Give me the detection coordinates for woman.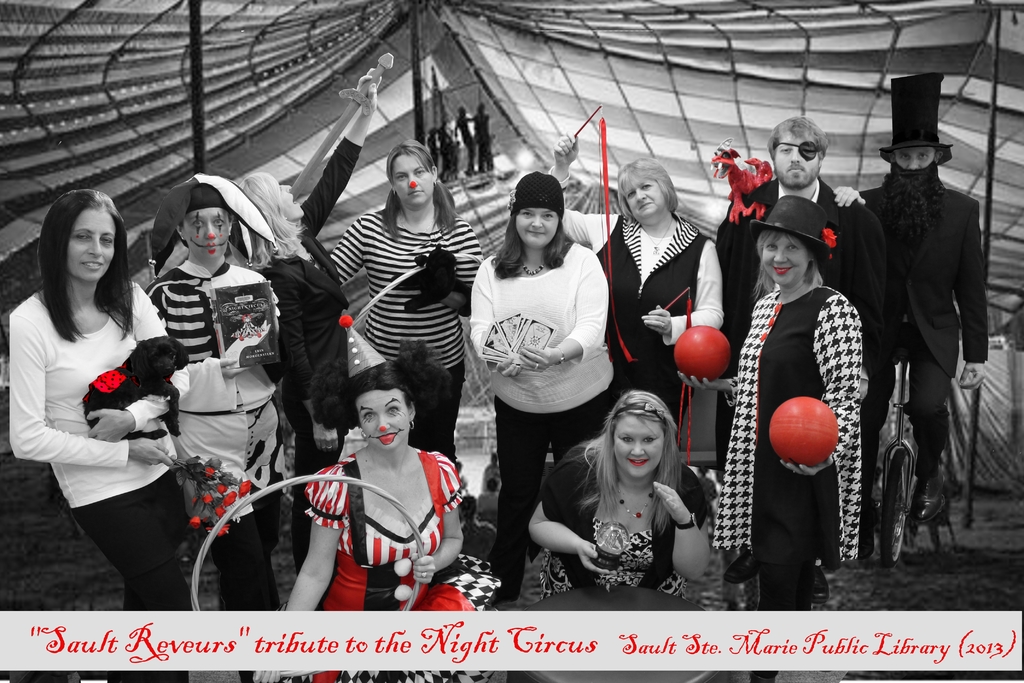
[548, 128, 727, 410].
